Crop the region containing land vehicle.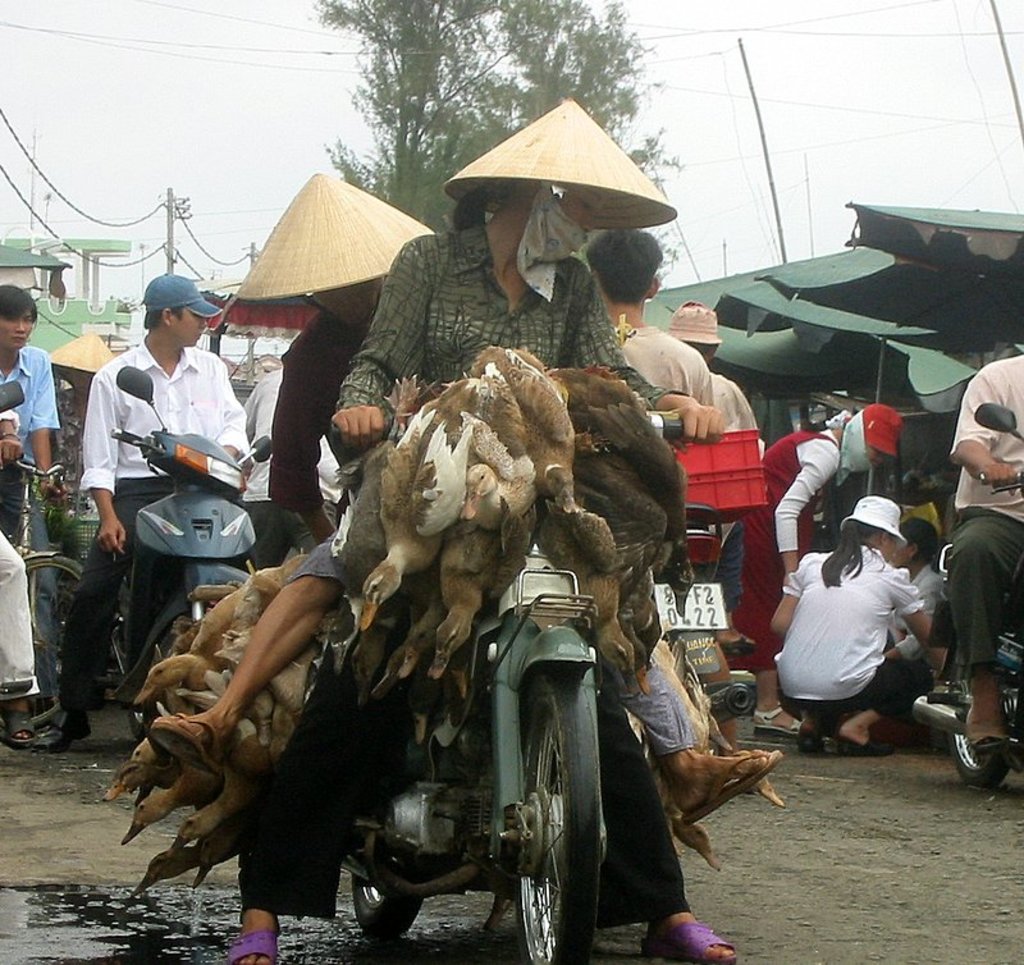
Crop region: 17, 449, 88, 751.
